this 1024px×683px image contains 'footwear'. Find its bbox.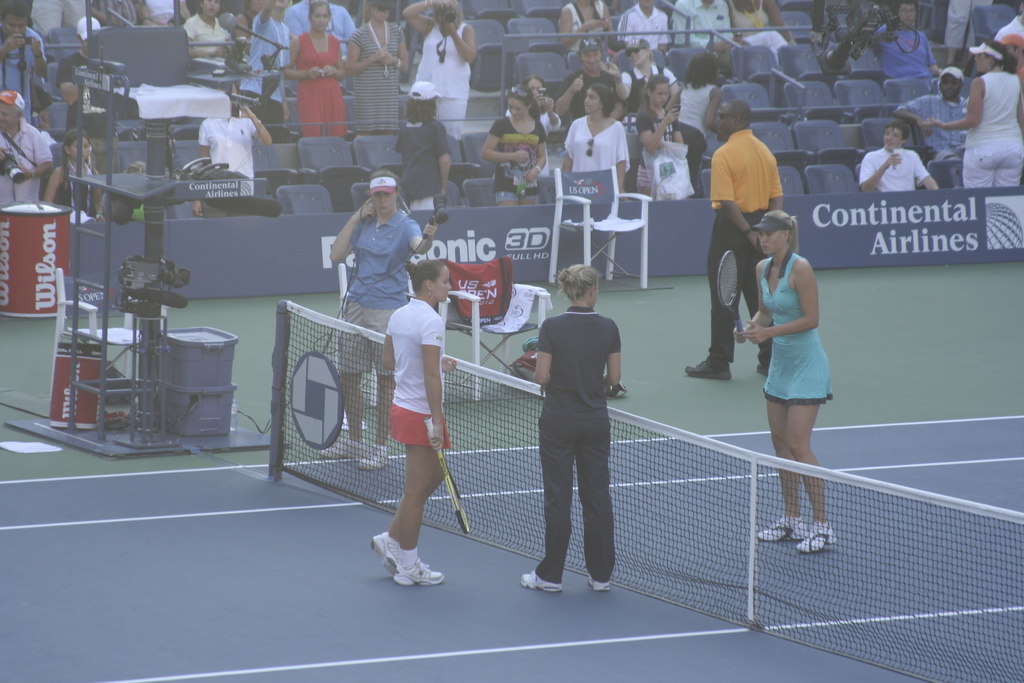
[521,567,561,591].
